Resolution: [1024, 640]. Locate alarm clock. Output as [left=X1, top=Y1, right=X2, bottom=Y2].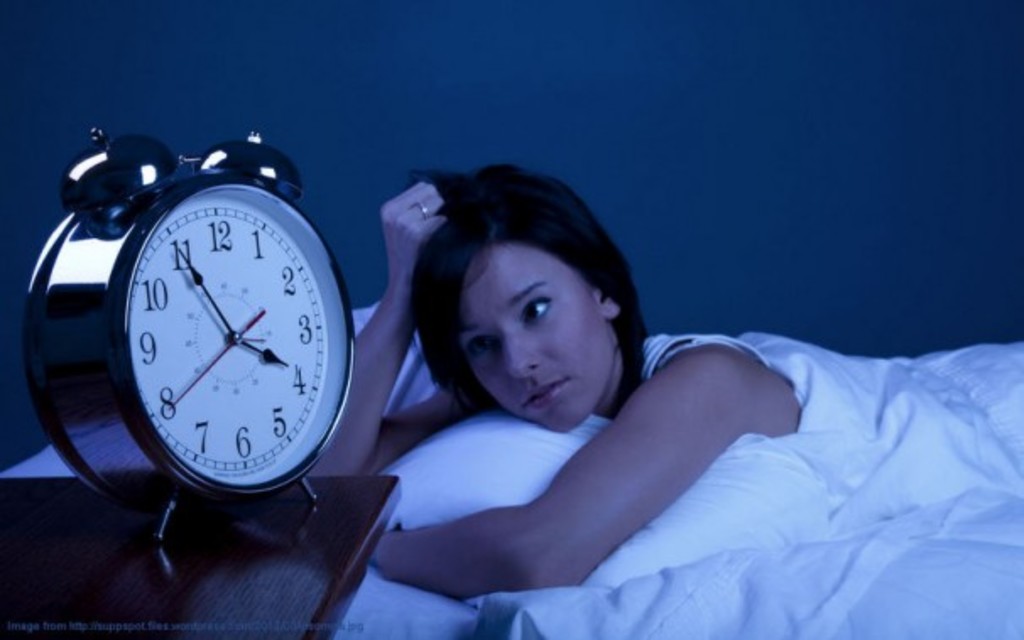
[left=27, top=123, right=353, bottom=576].
